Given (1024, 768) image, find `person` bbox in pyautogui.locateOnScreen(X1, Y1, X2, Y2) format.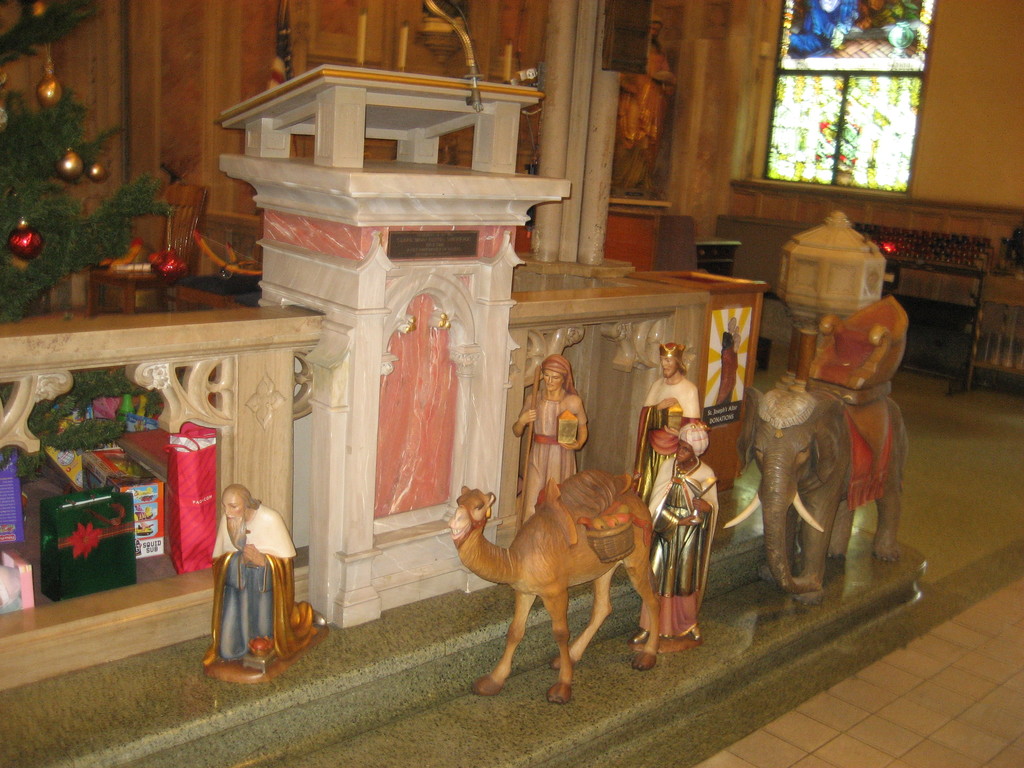
pyautogui.locateOnScreen(637, 340, 708, 503).
